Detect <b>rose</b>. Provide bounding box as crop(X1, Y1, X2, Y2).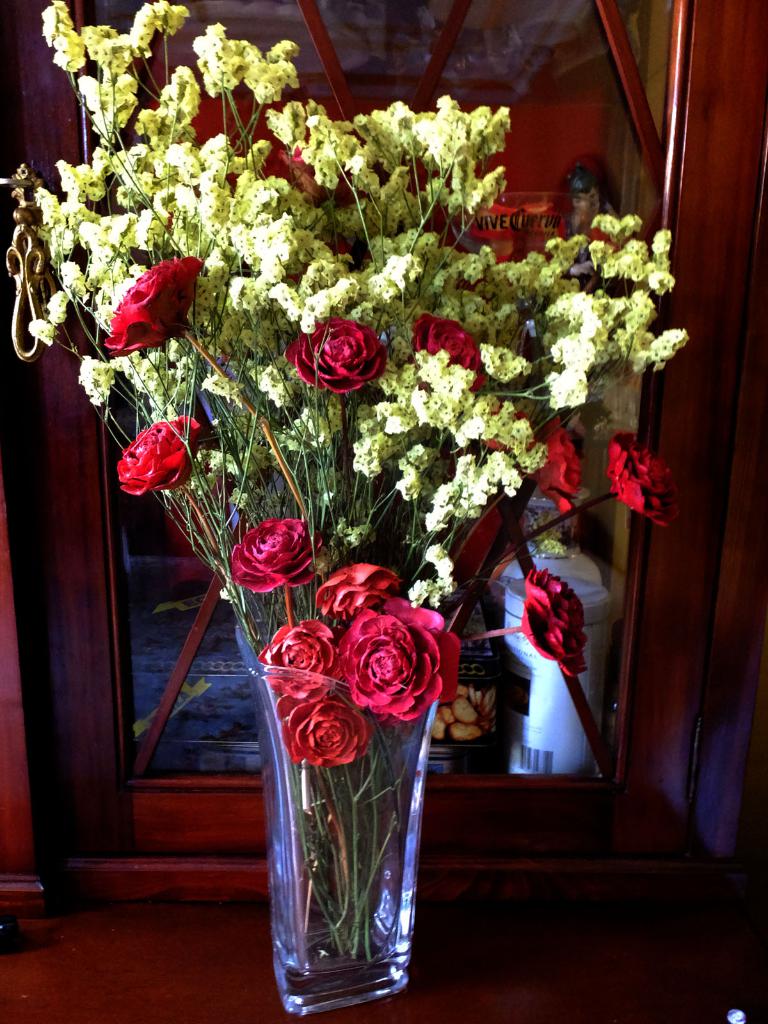
crop(284, 312, 385, 391).
